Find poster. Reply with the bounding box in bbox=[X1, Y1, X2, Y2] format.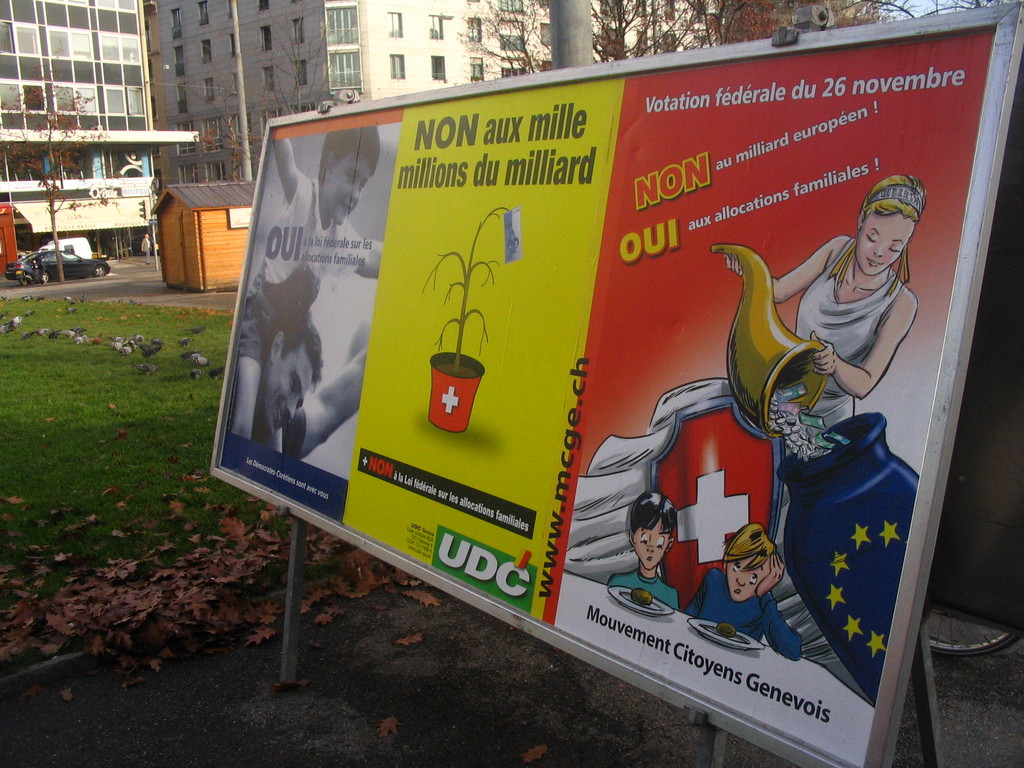
bbox=[213, 104, 402, 522].
